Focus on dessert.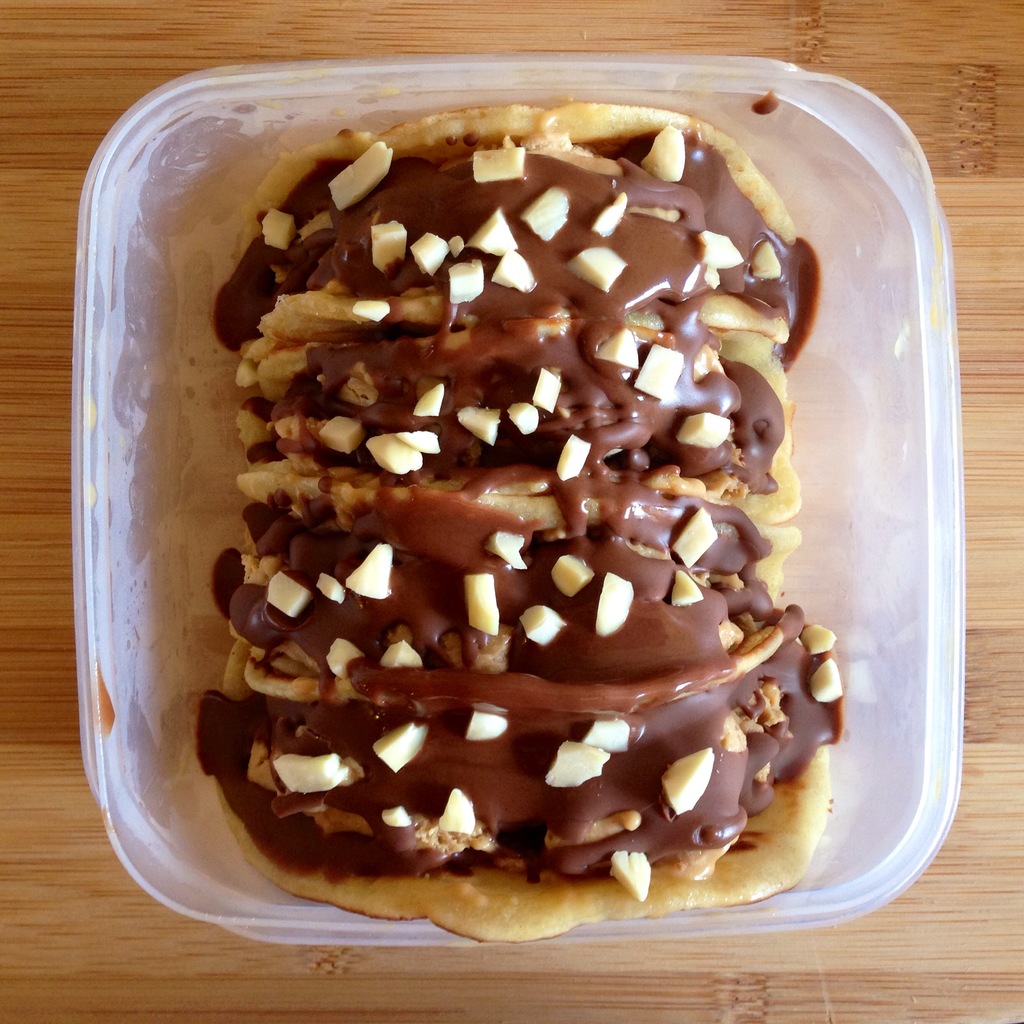
Focused at 192/92/841/943.
